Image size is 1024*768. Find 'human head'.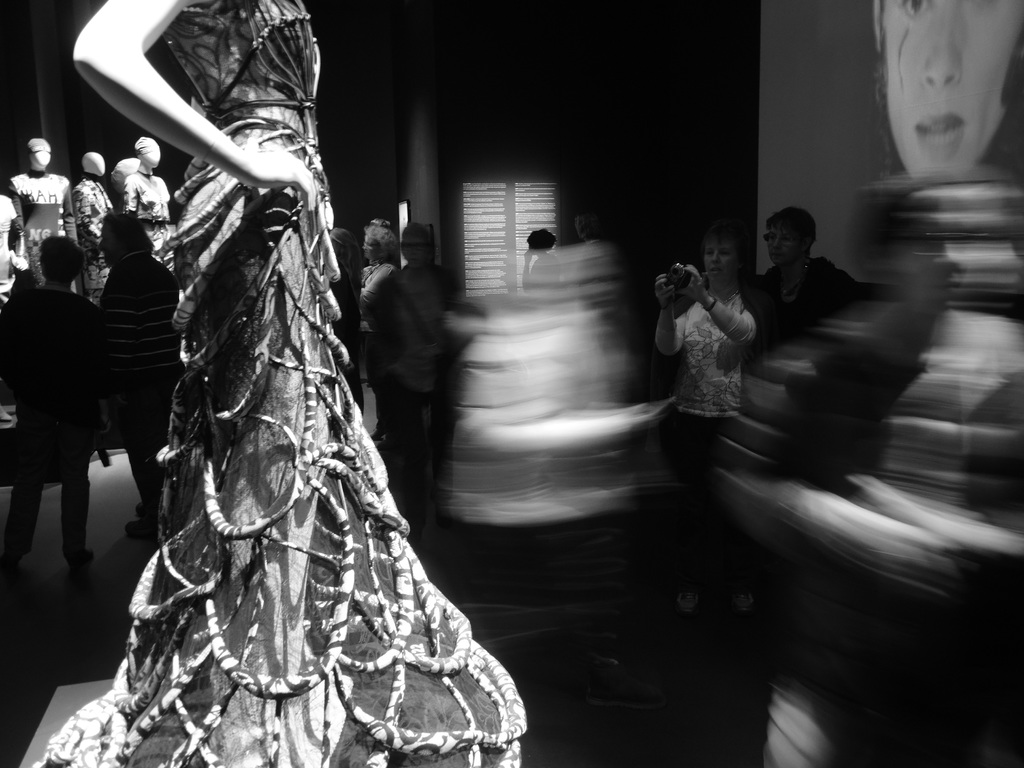
BBox(100, 210, 150, 264).
